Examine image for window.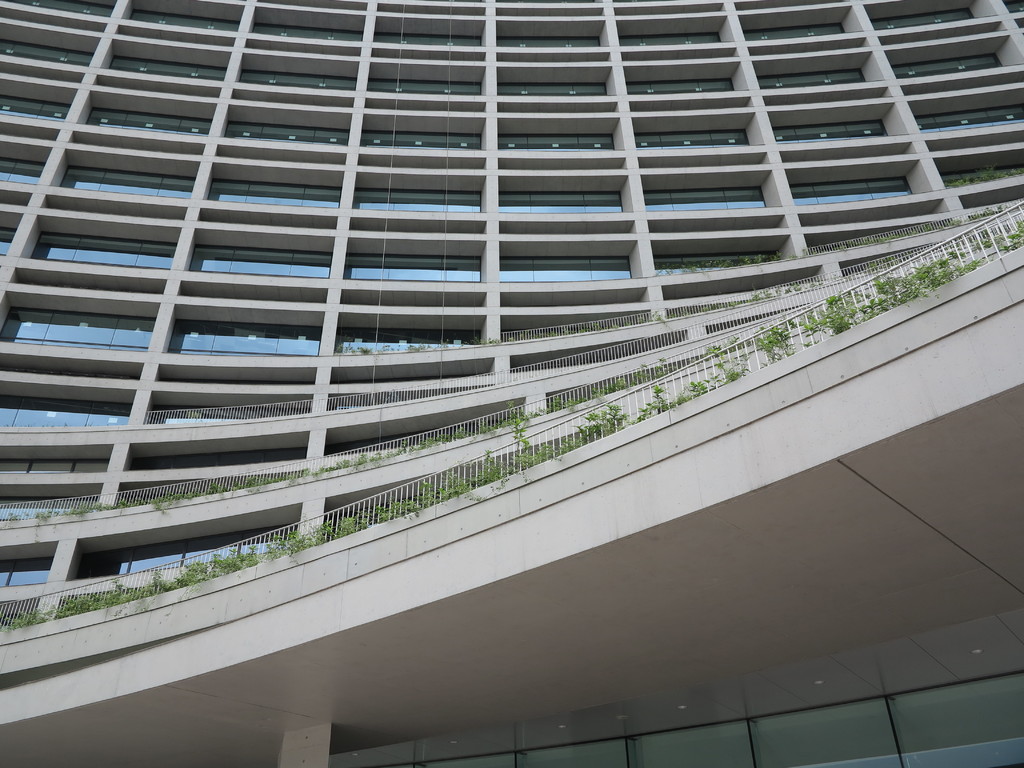
Examination result: (x1=0, y1=90, x2=70, y2=120).
